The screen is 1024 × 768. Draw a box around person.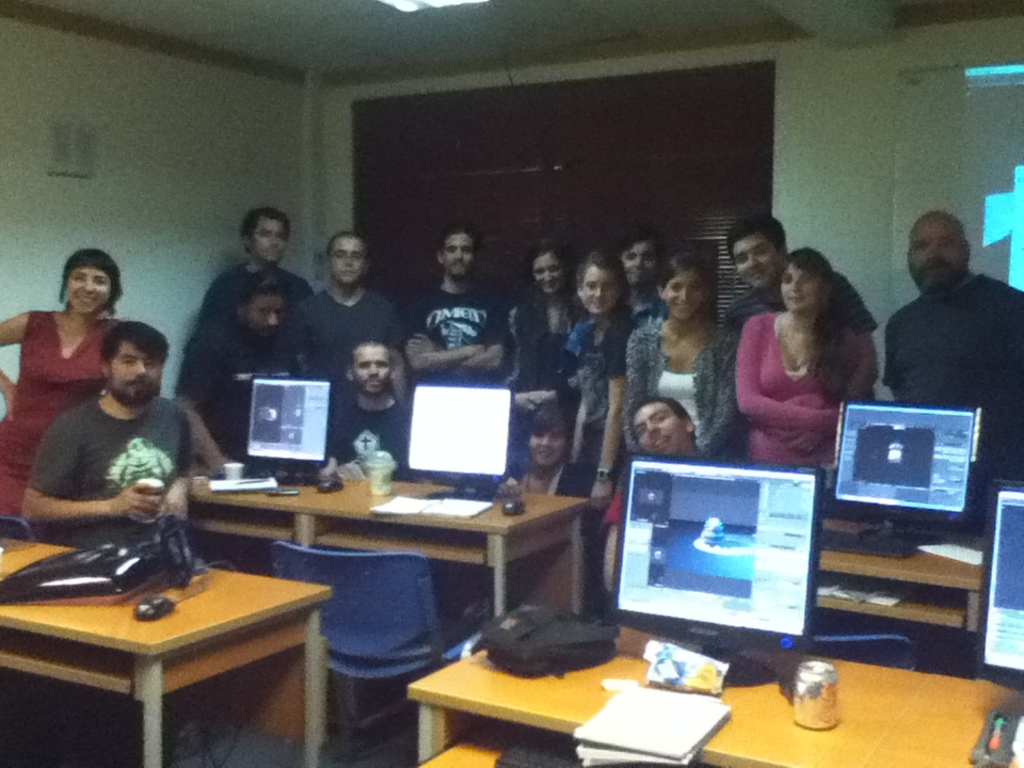
pyautogui.locateOnScreen(557, 243, 631, 469).
